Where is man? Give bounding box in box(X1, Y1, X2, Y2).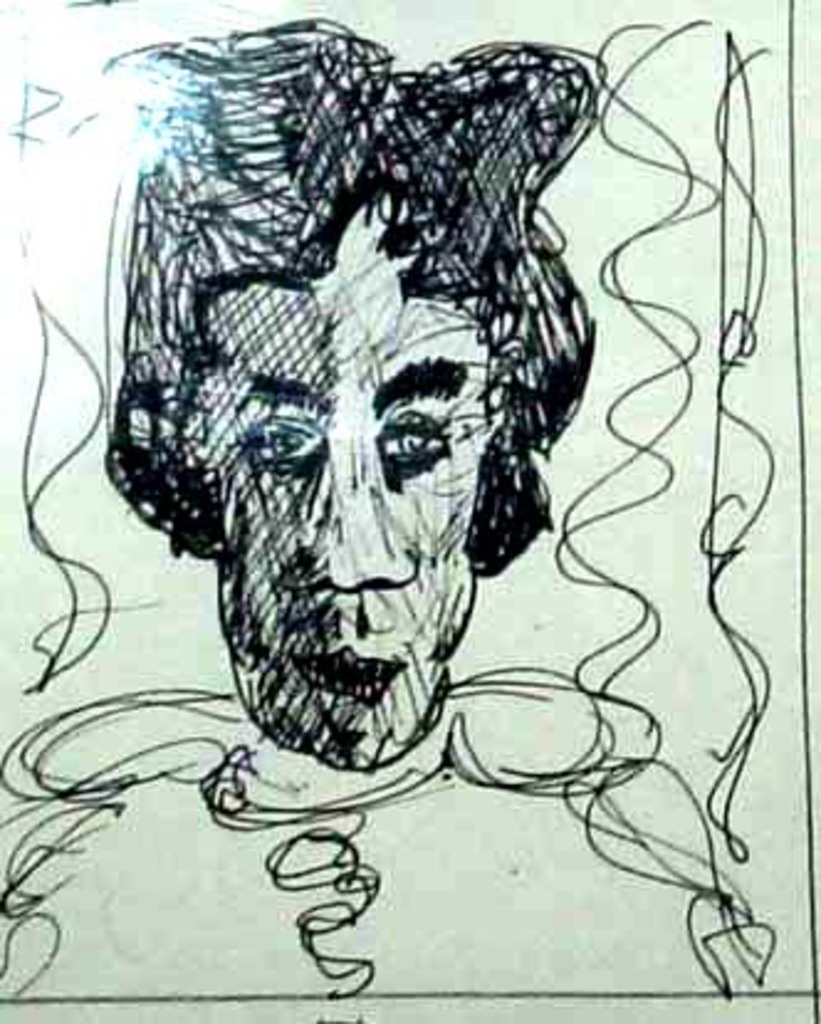
box(37, 67, 675, 957).
